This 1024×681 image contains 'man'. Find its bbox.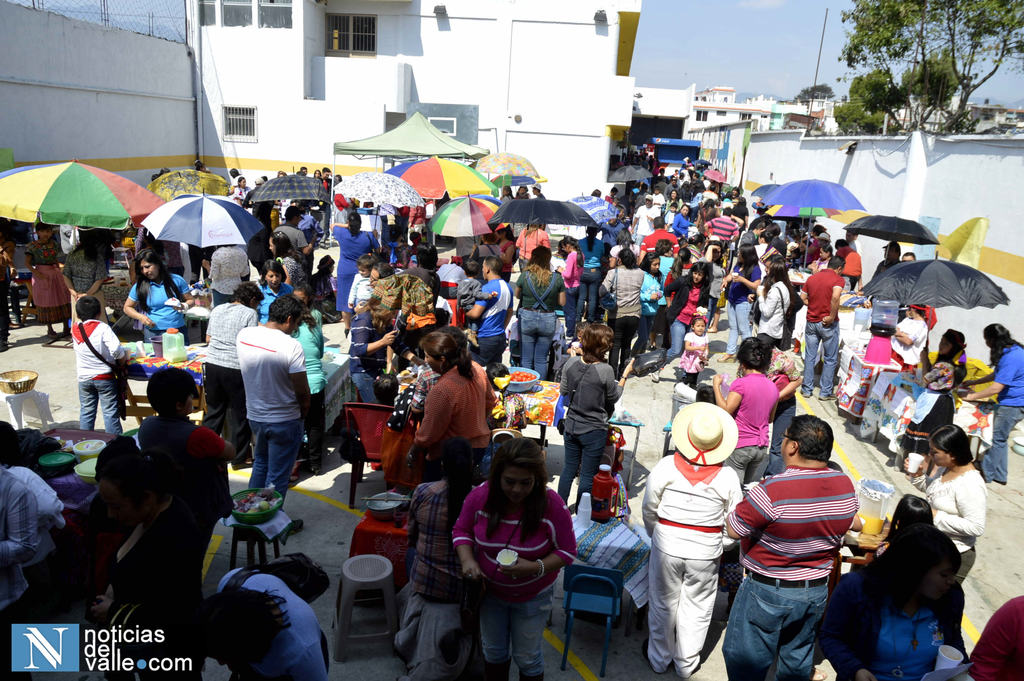
bbox(633, 222, 676, 264).
